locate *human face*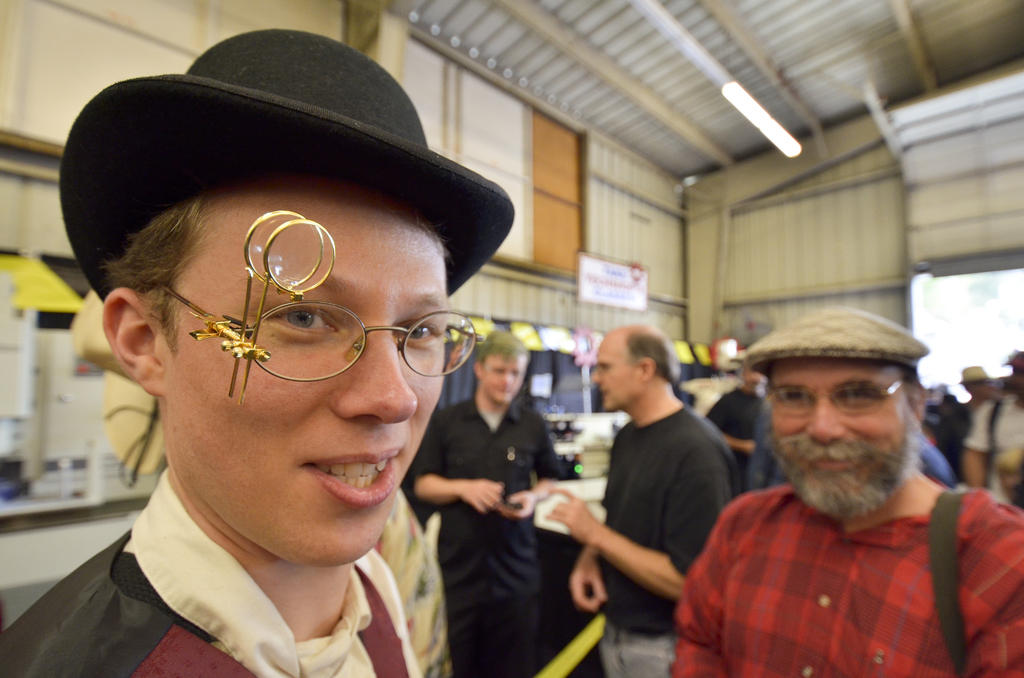
584, 341, 644, 412
